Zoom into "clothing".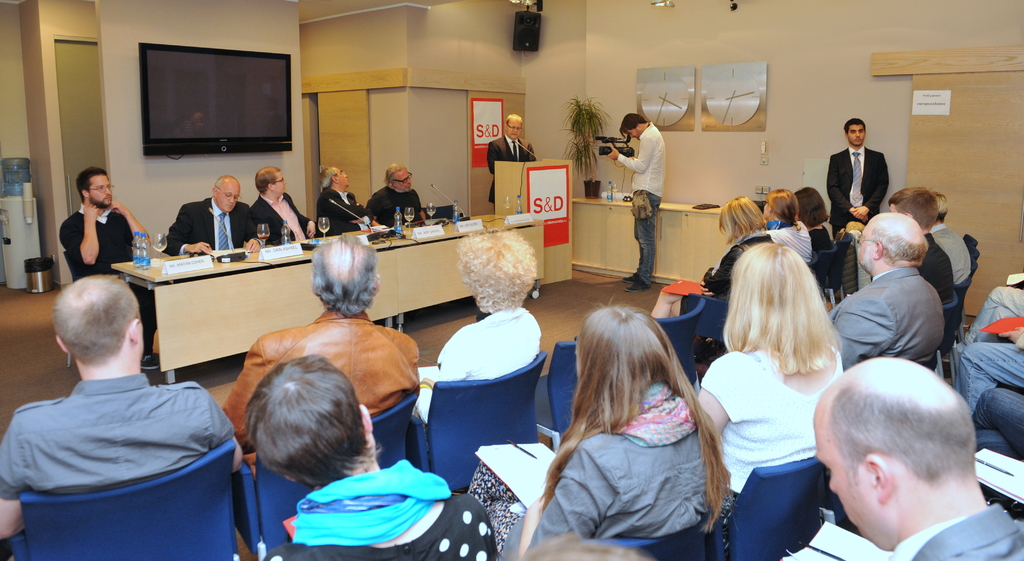
Zoom target: [489, 135, 534, 206].
